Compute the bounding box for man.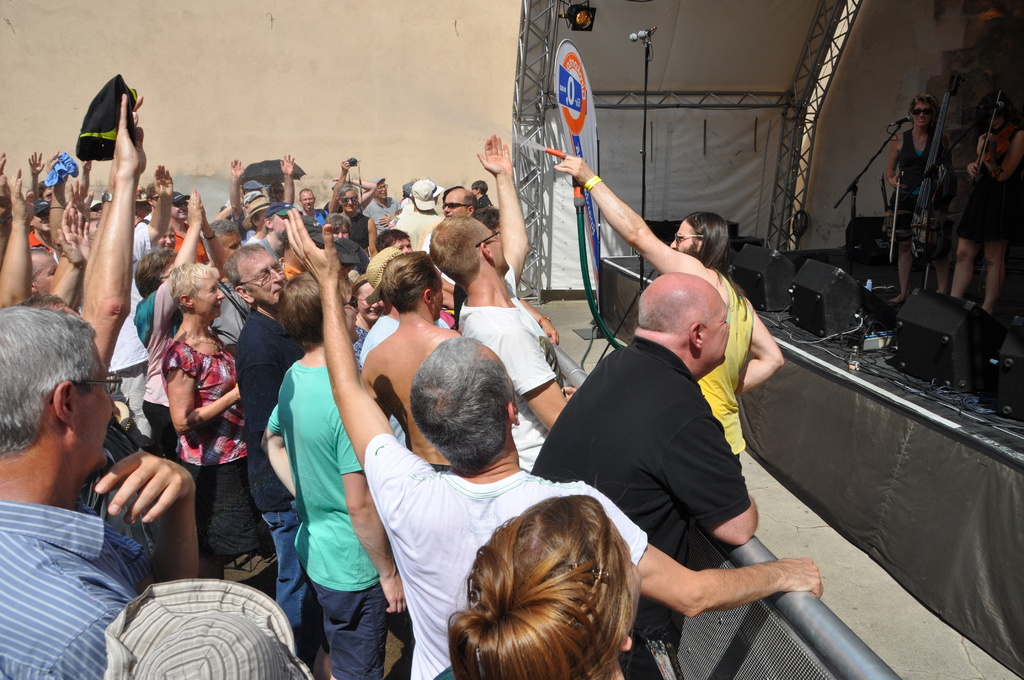
{"x1": 529, "y1": 267, "x2": 766, "y2": 572}.
